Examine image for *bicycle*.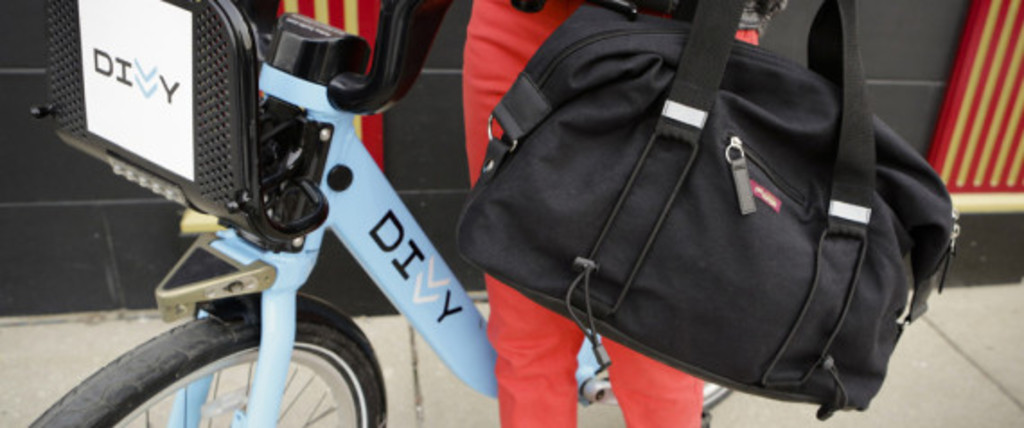
Examination result: [7, 0, 753, 426].
